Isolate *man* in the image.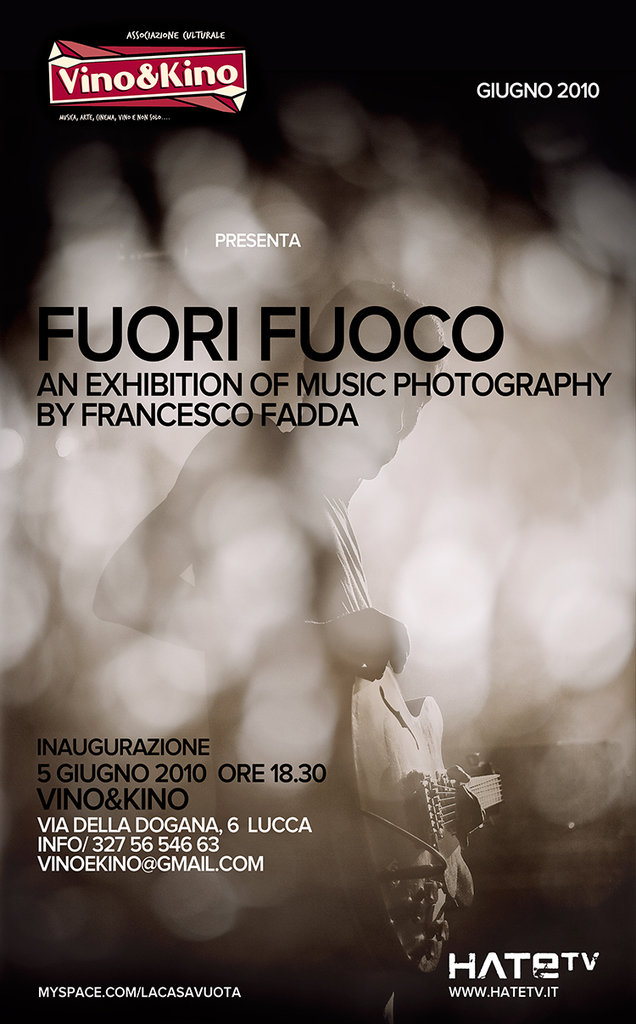
Isolated region: 91 275 495 1022.
